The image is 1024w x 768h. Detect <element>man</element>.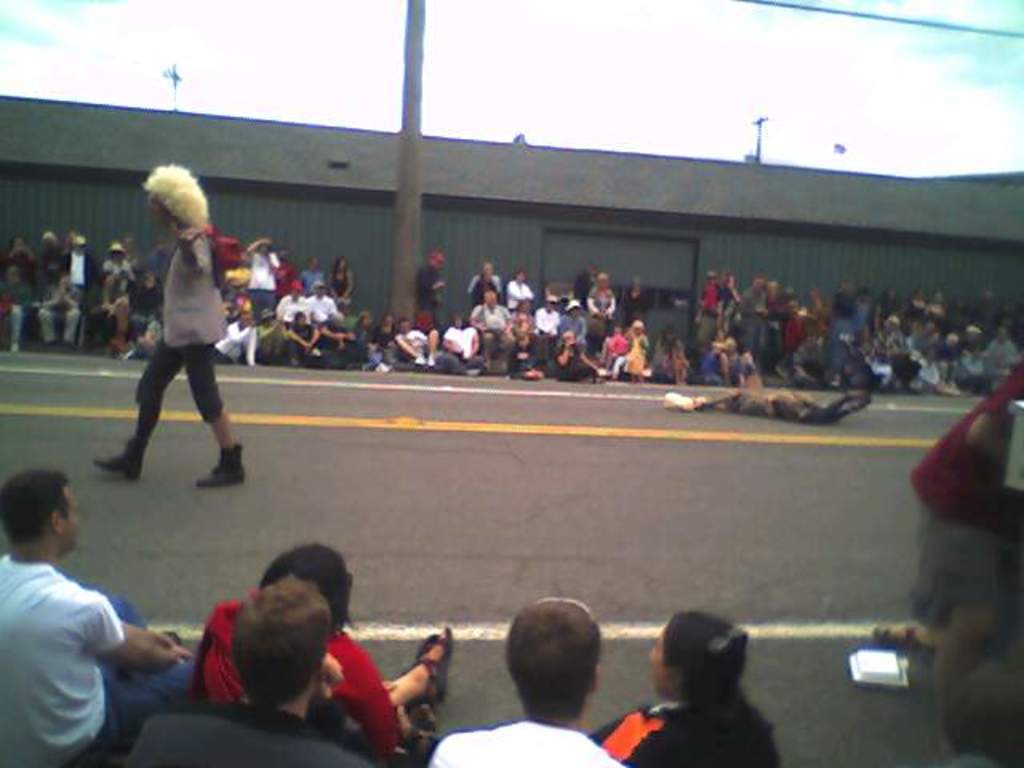
Detection: 130 581 378 766.
